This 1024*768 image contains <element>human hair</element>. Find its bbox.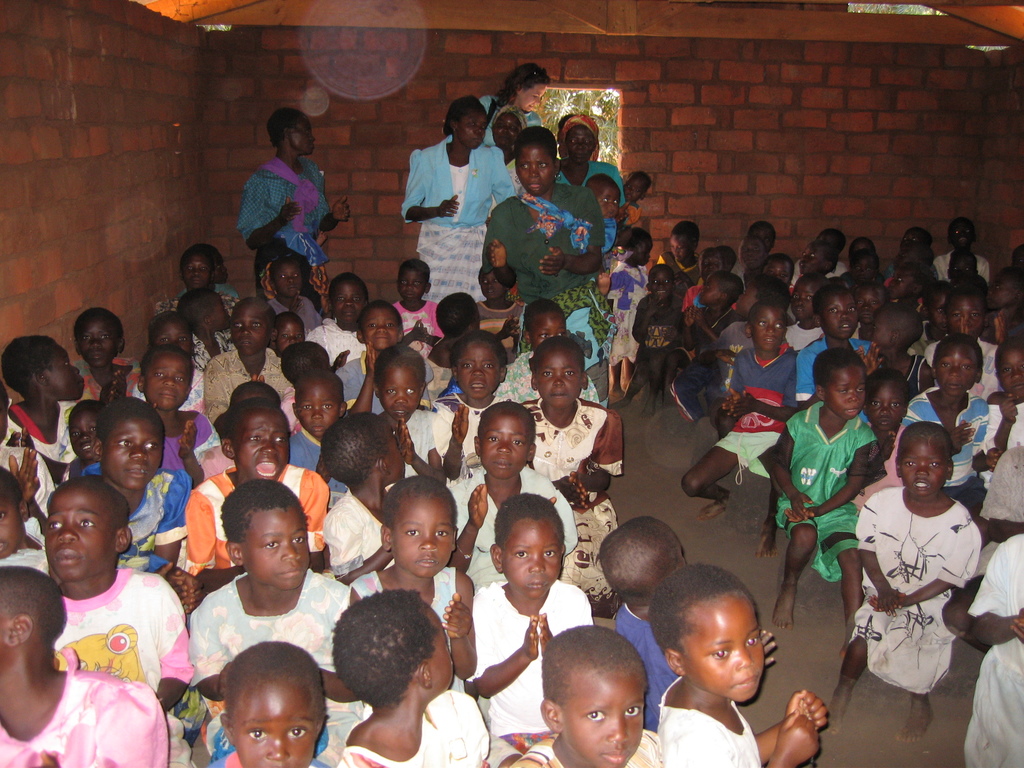
select_region(0, 564, 65, 643).
